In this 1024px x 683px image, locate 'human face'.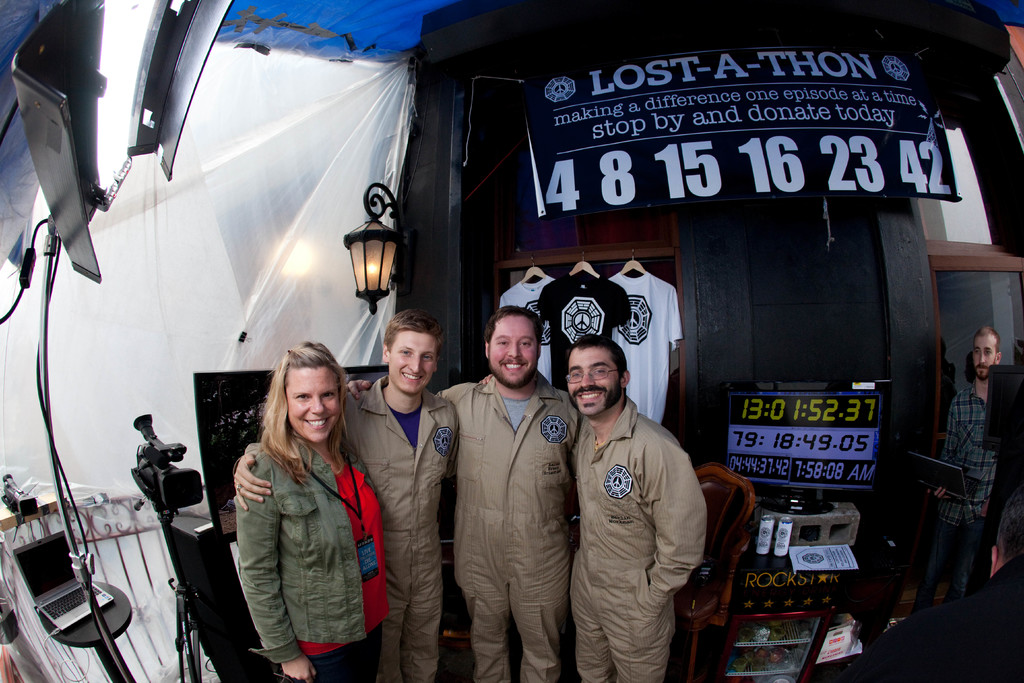
Bounding box: 488,315,540,388.
